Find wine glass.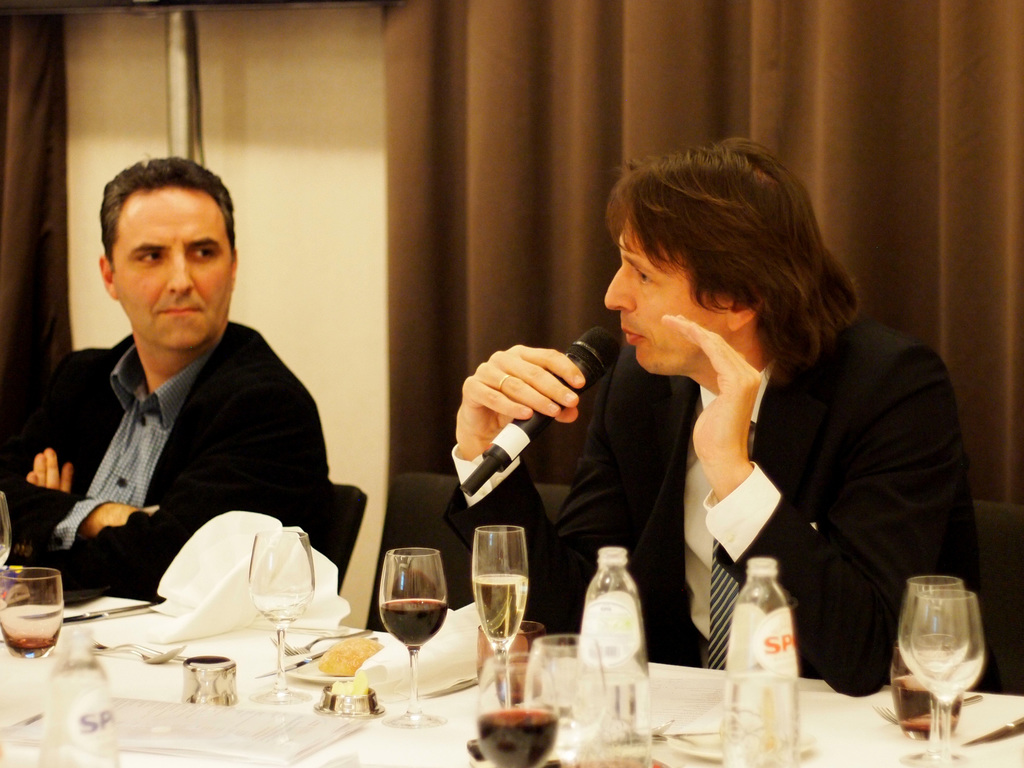
bbox=[0, 488, 11, 589].
